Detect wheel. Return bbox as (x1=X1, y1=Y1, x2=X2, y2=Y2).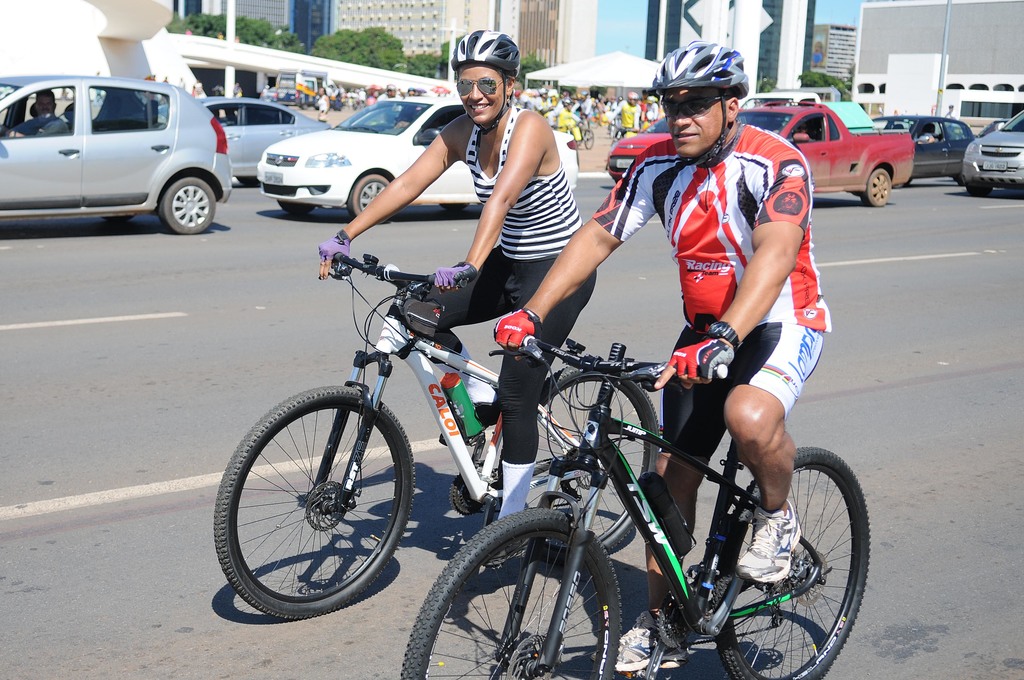
(x1=240, y1=177, x2=257, y2=188).
